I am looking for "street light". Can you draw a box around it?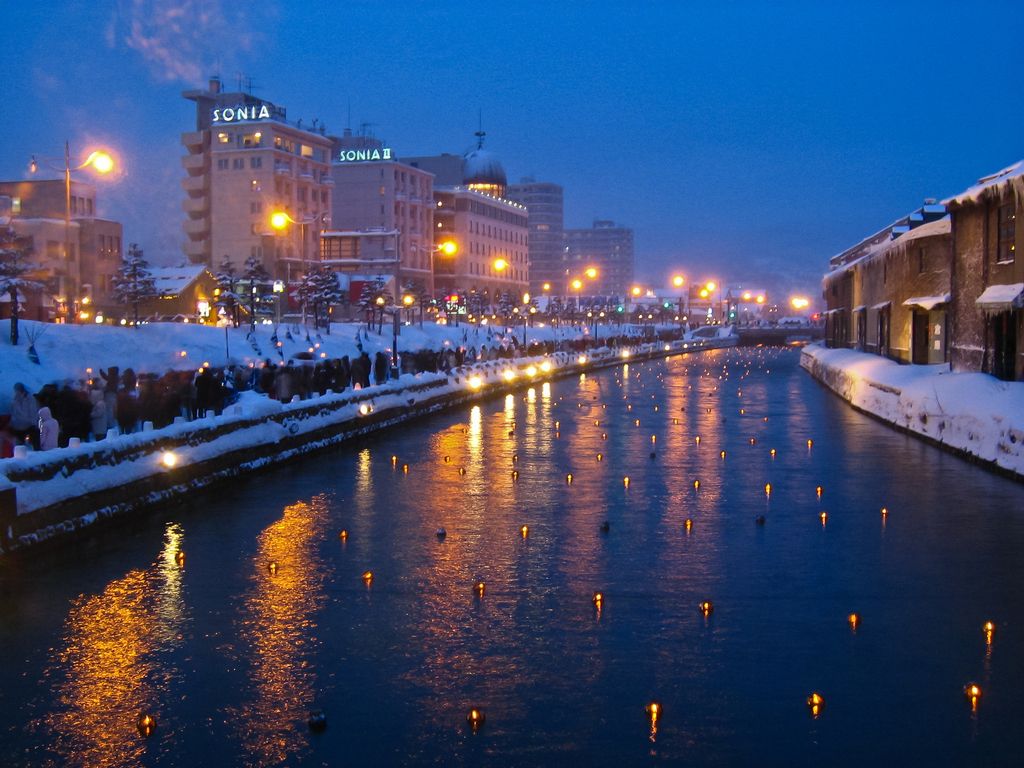
Sure, the bounding box is bbox=(60, 137, 113, 324).
